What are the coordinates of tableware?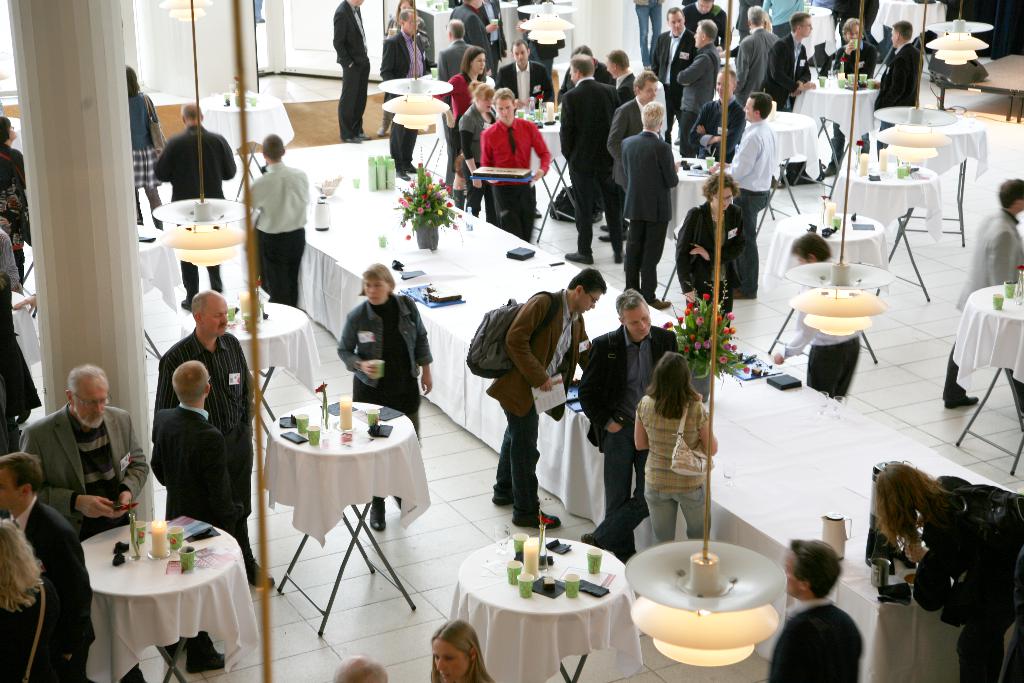
crop(173, 543, 195, 573).
